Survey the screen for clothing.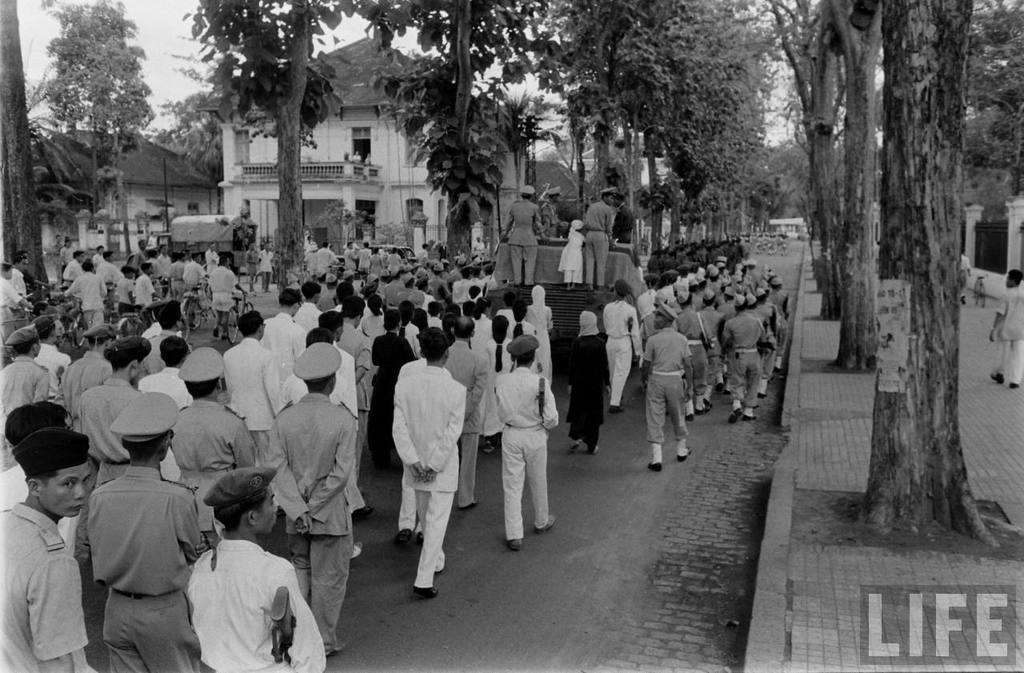
Survey found: detection(278, 540, 340, 647).
